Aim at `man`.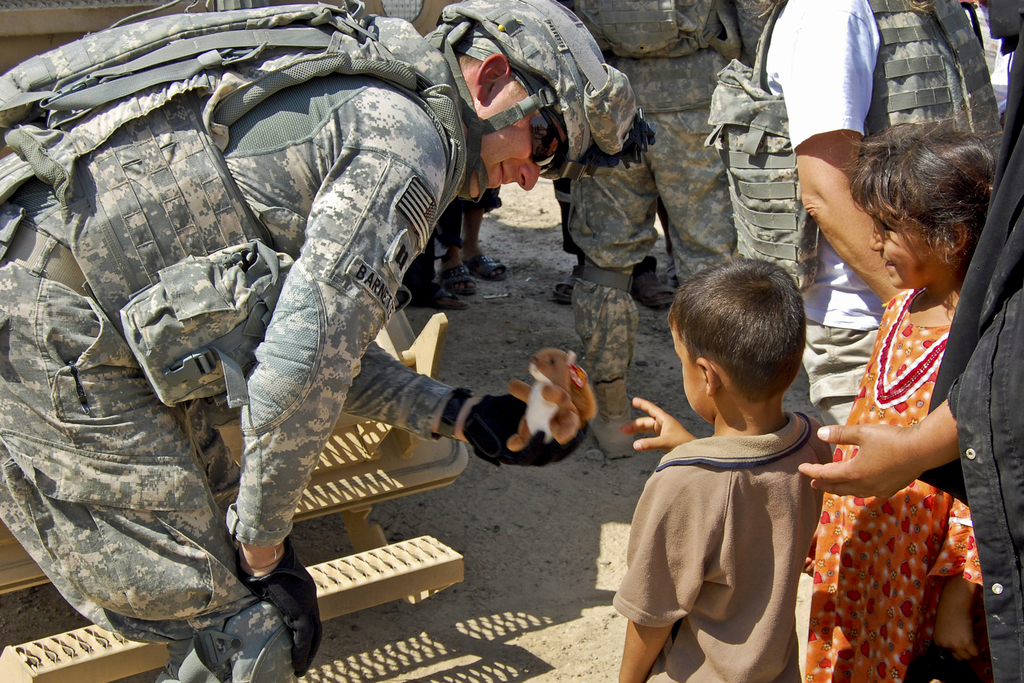
Aimed at <bbox>0, 0, 639, 682</bbox>.
